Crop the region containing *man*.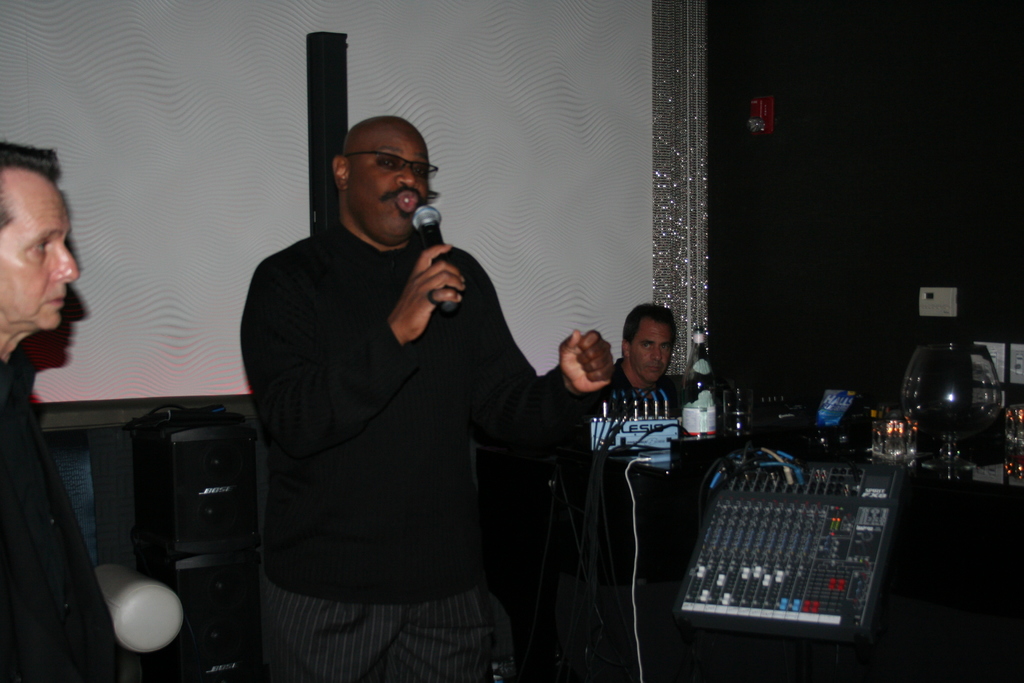
Crop region: [584,306,699,462].
